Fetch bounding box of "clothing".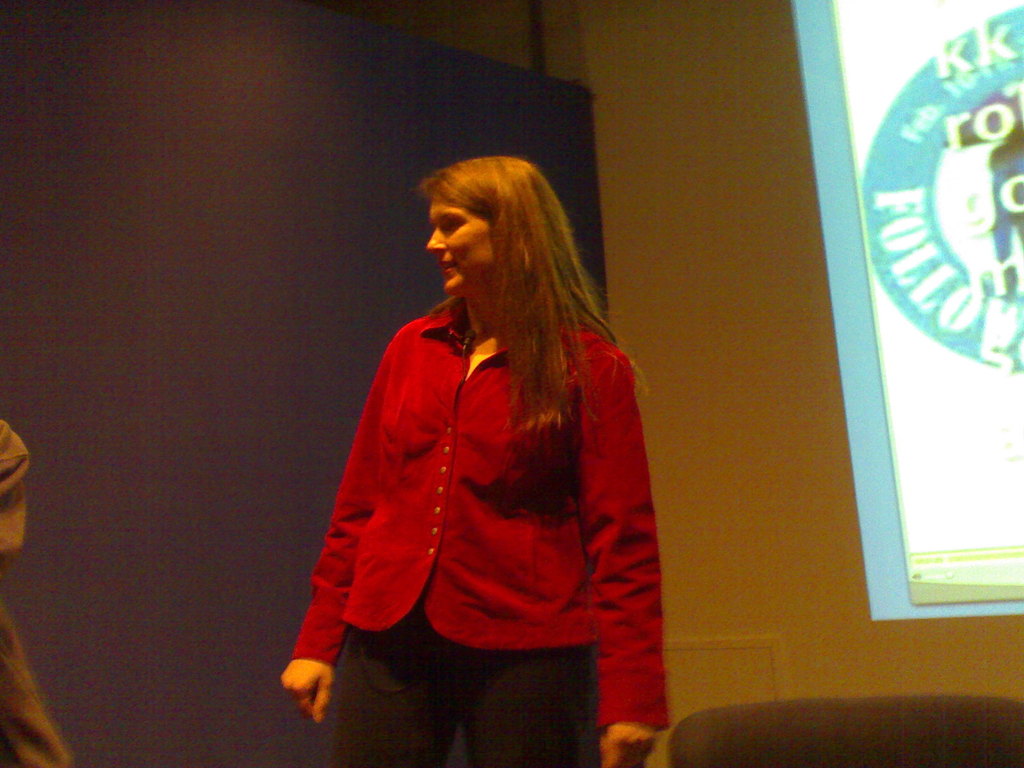
Bbox: rect(298, 253, 669, 726).
